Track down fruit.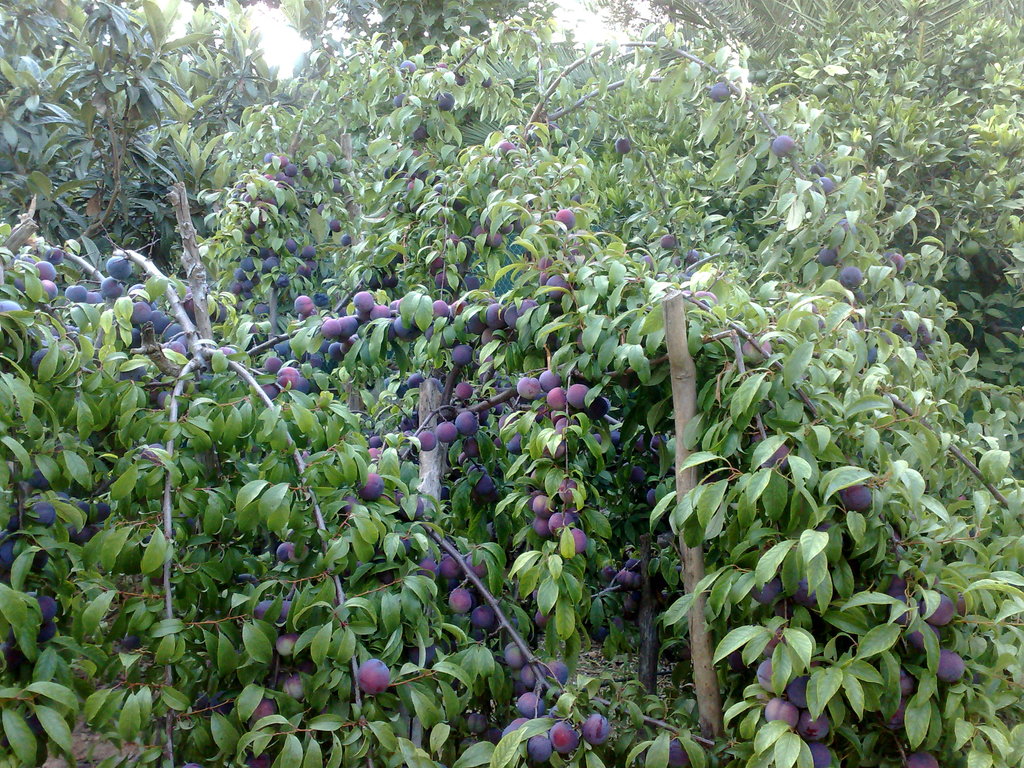
Tracked to [x1=392, y1=92, x2=406, y2=109].
